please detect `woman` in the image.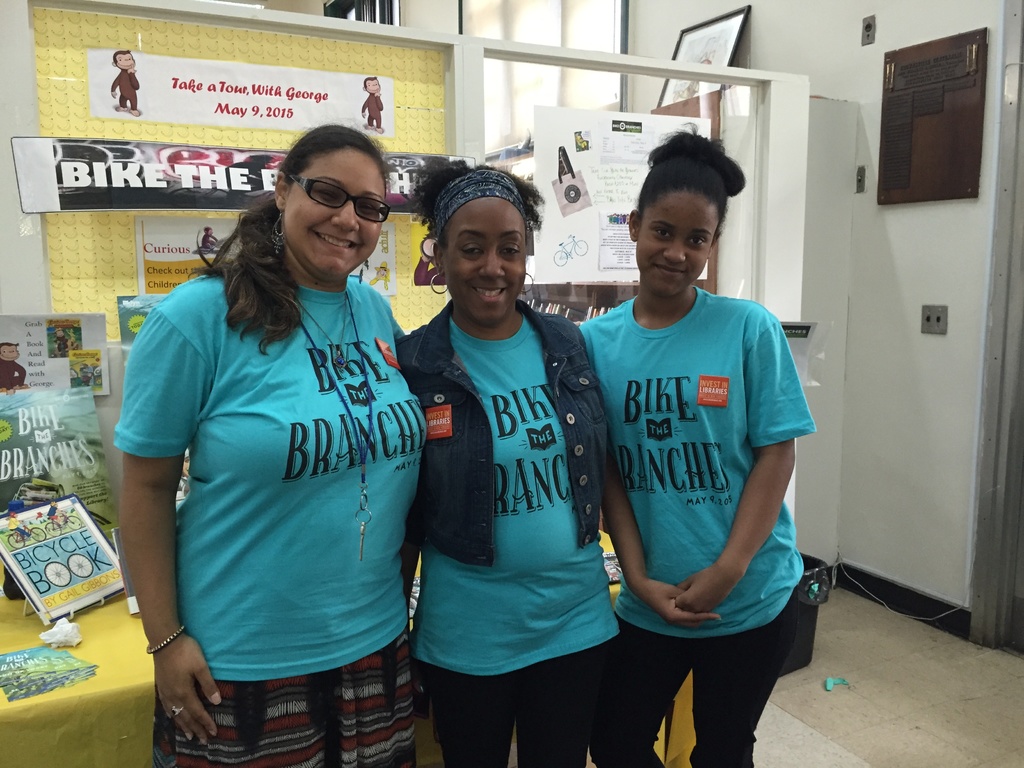
x1=113 y1=125 x2=434 y2=767.
